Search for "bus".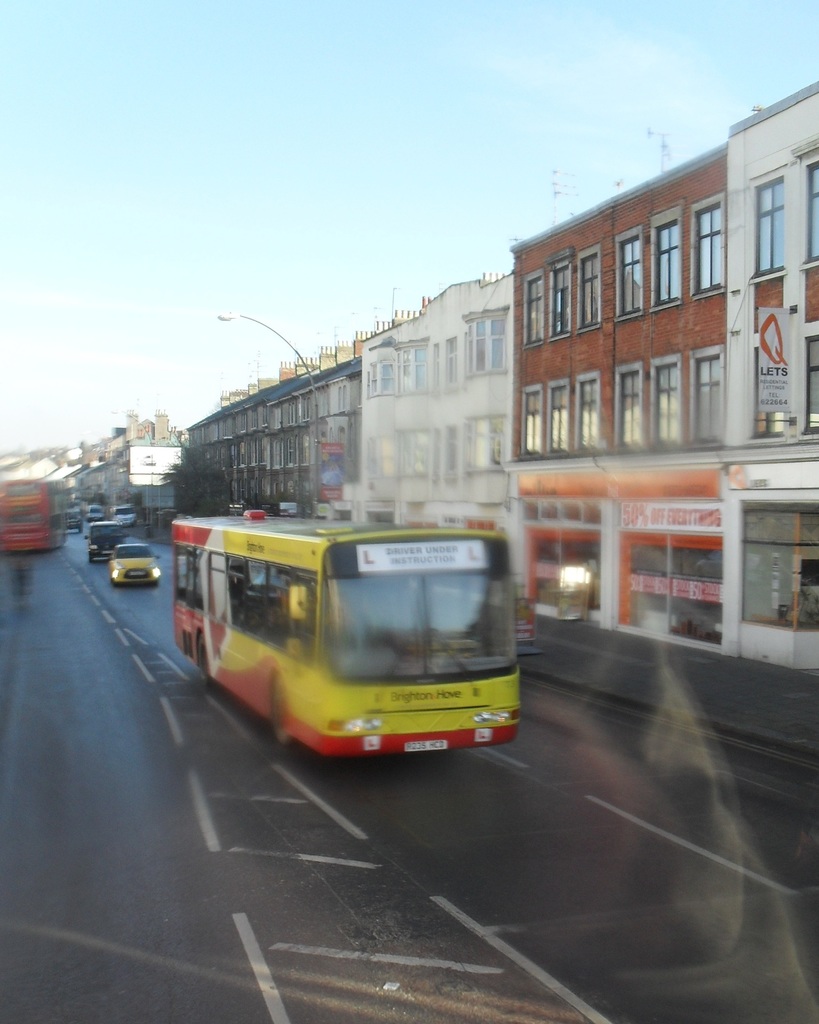
Found at BBox(170, 509, 534, 767).
